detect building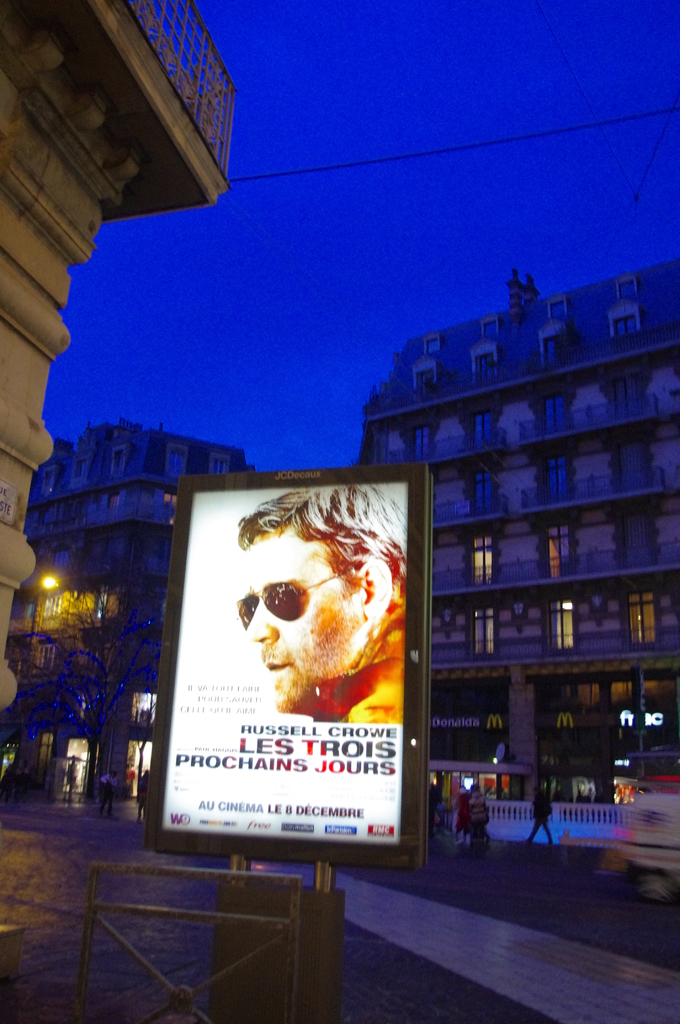
4:410:268:813
